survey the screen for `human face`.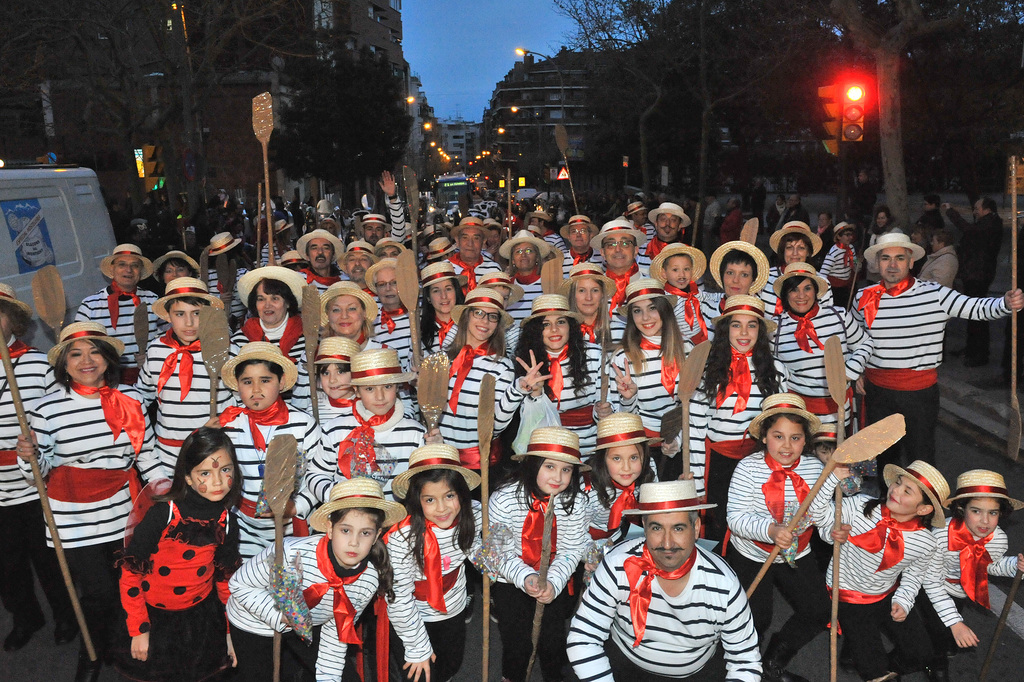
Survey found: BBox(657, 210, 676, 239).
